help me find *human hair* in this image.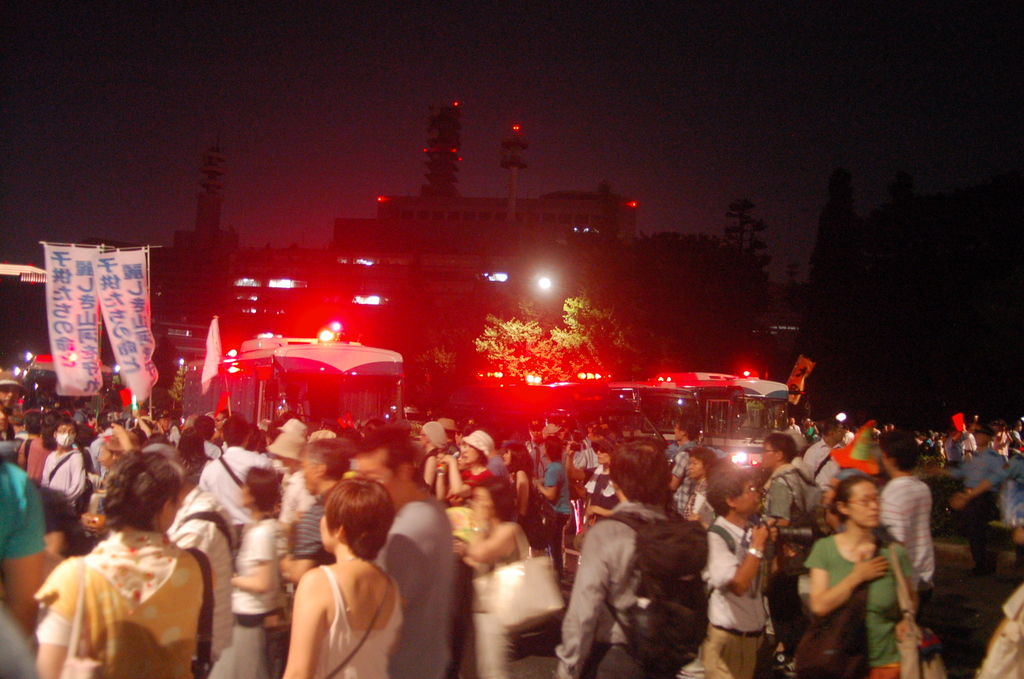
Found it: x1=350, y1=425, x2=416, y2=479.
